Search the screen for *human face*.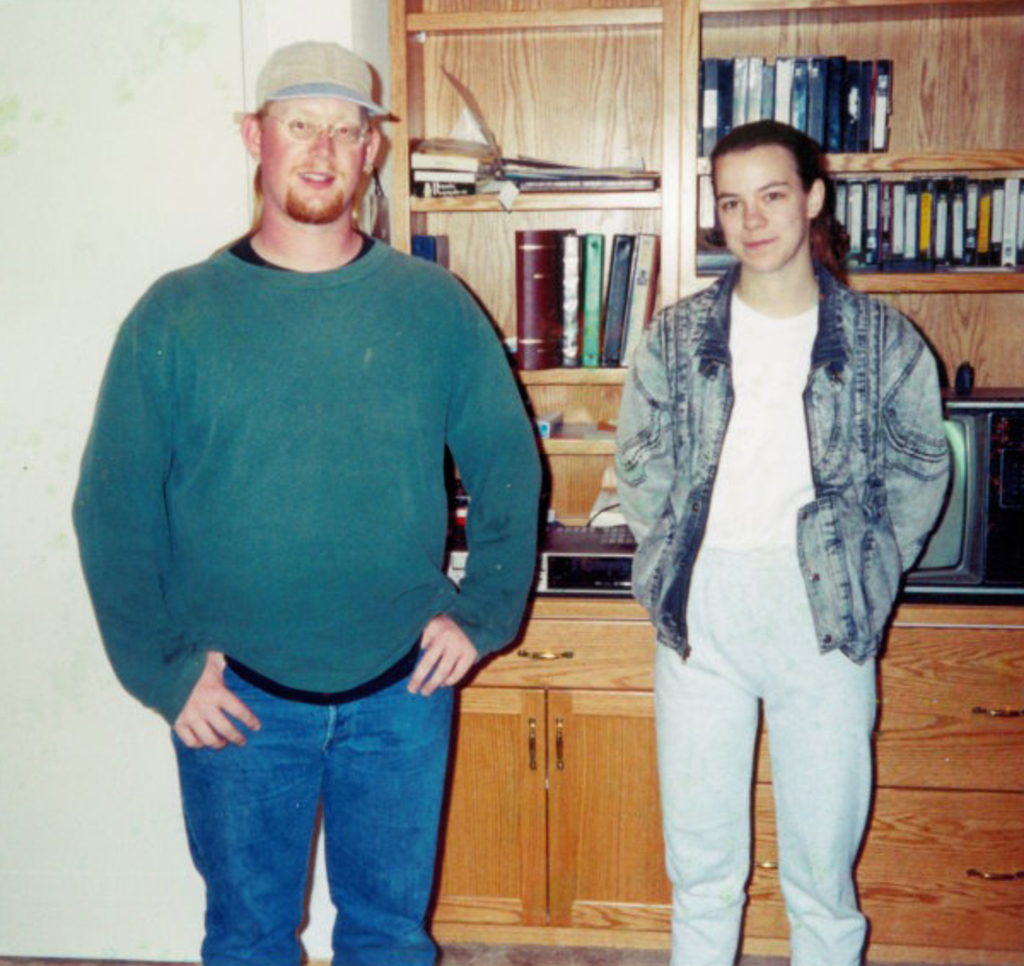
Found at [259,96,362,222].
